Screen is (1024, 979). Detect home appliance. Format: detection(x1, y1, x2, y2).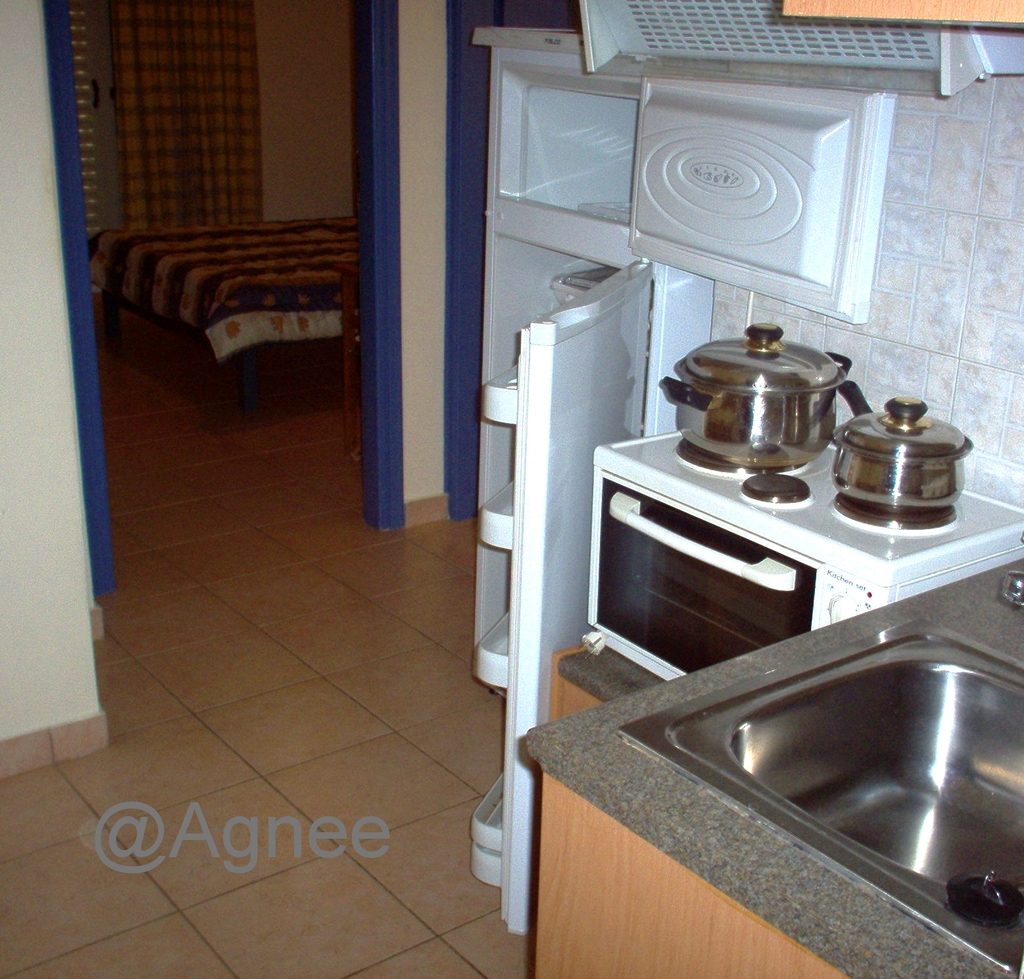
detection(691, 320, 864, 513).
